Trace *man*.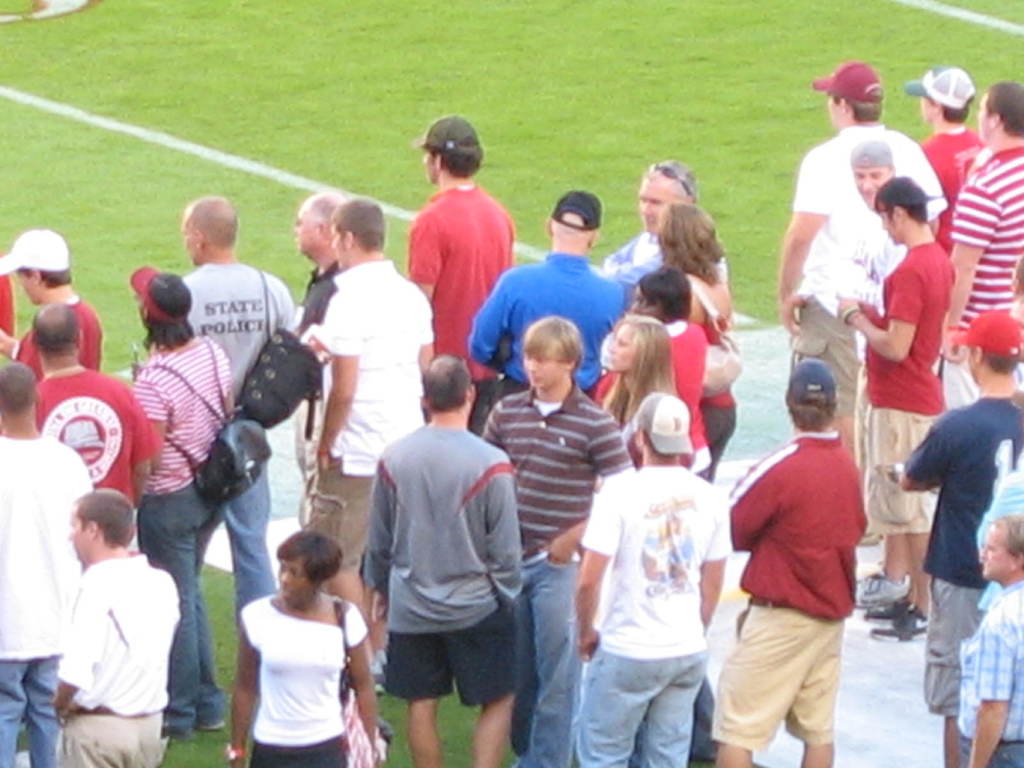
Traced to detection(182, 195, 297, 618).
